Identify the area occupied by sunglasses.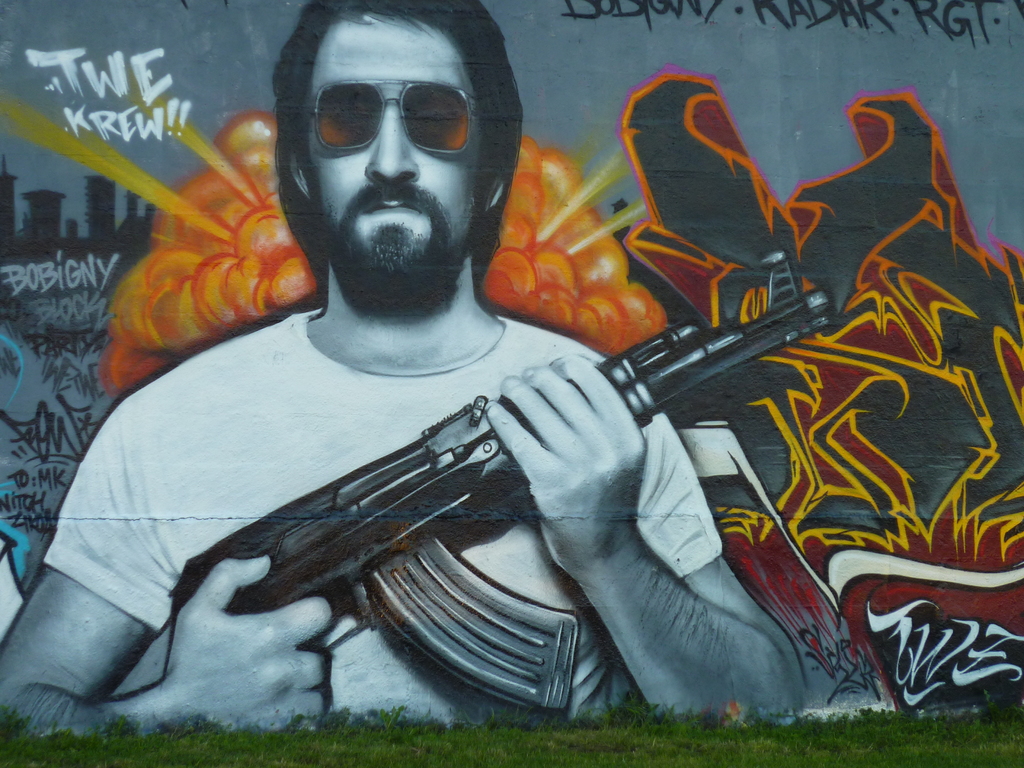
Area: 291/74/481/166.
